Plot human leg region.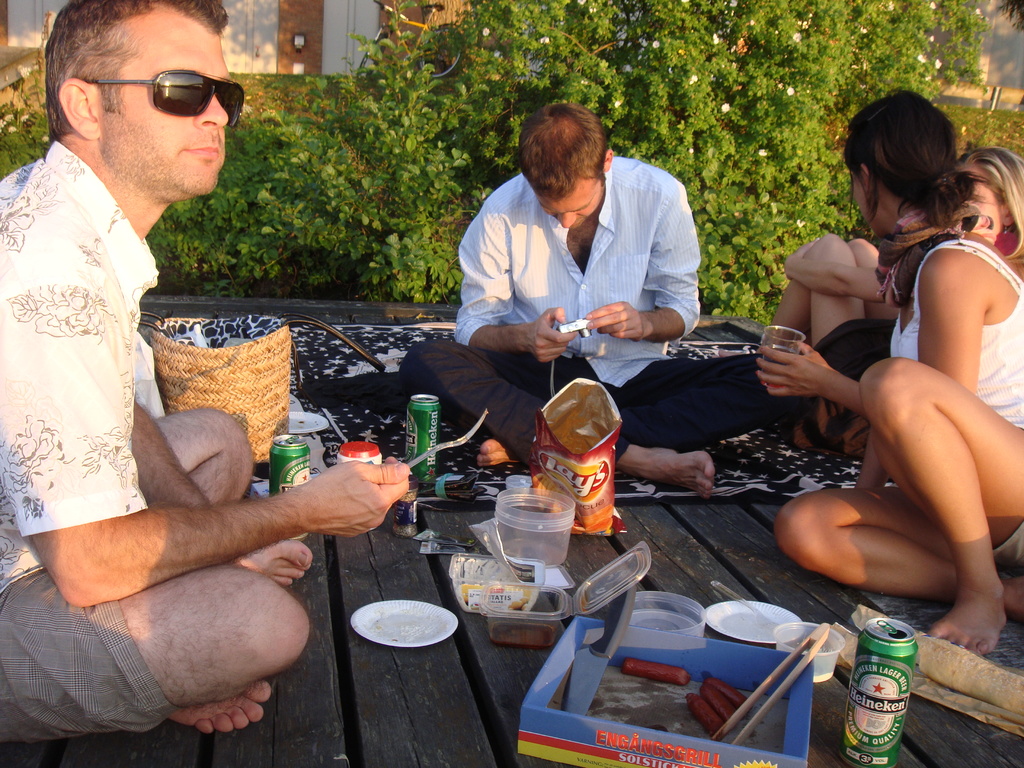
Plotted at {"x1": 152, "y1": 402, "x2": 276, "y2": 735}.
